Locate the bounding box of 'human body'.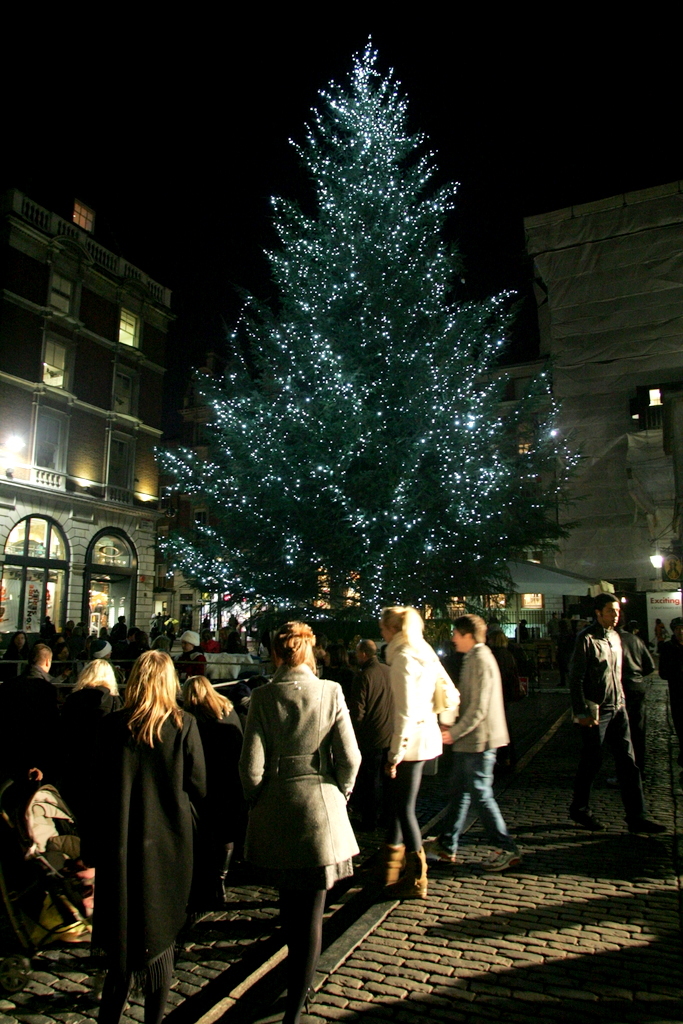
Bounding box: <box>51,665,115,876</box>.
